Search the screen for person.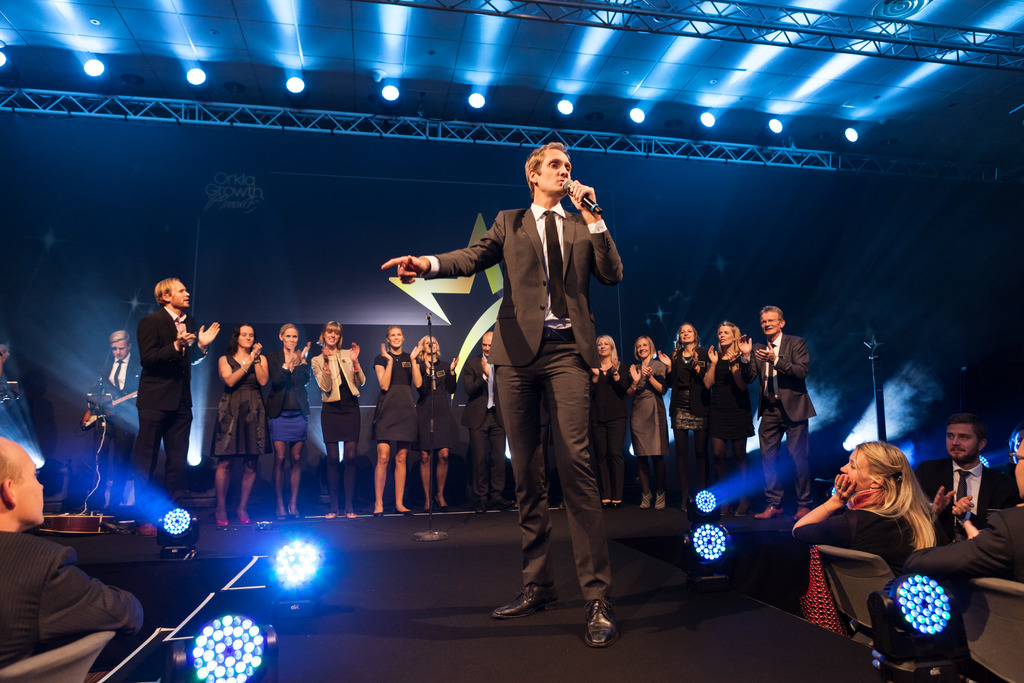
Found at [311,315,369,519].
